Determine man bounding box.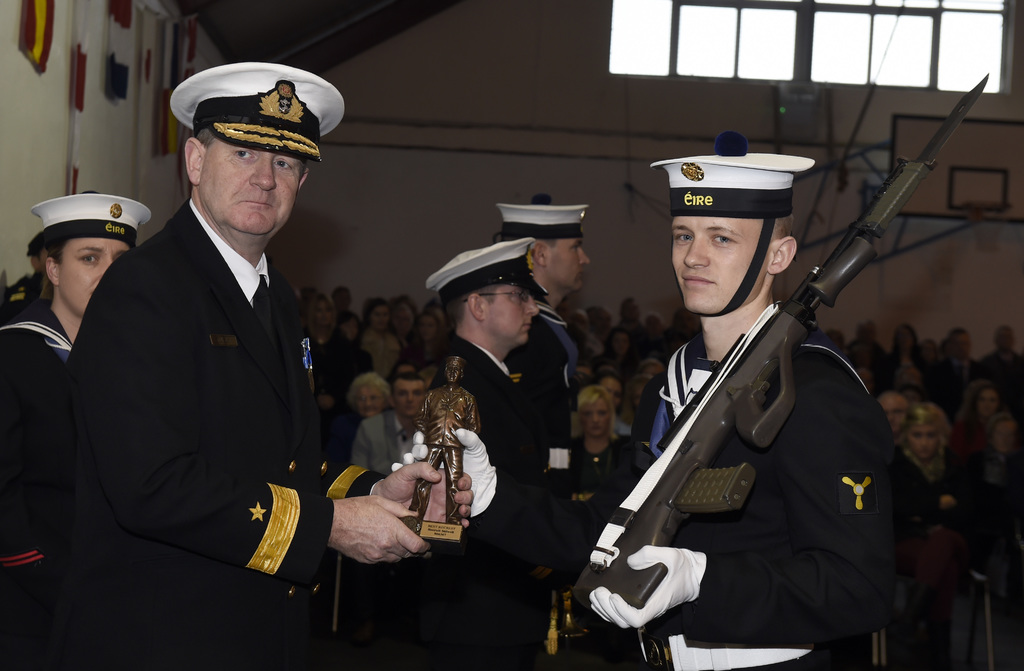
Determined: left=562, top=99, right=941, bottom=663.
